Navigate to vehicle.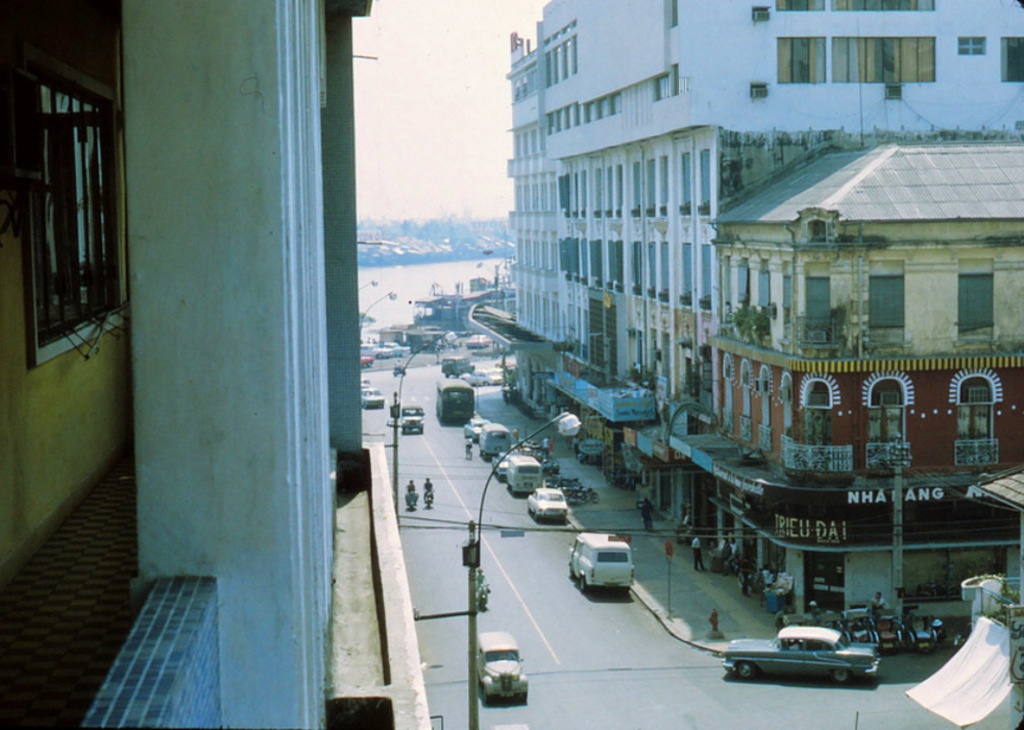
Navigation target: 436:379:478:431.
